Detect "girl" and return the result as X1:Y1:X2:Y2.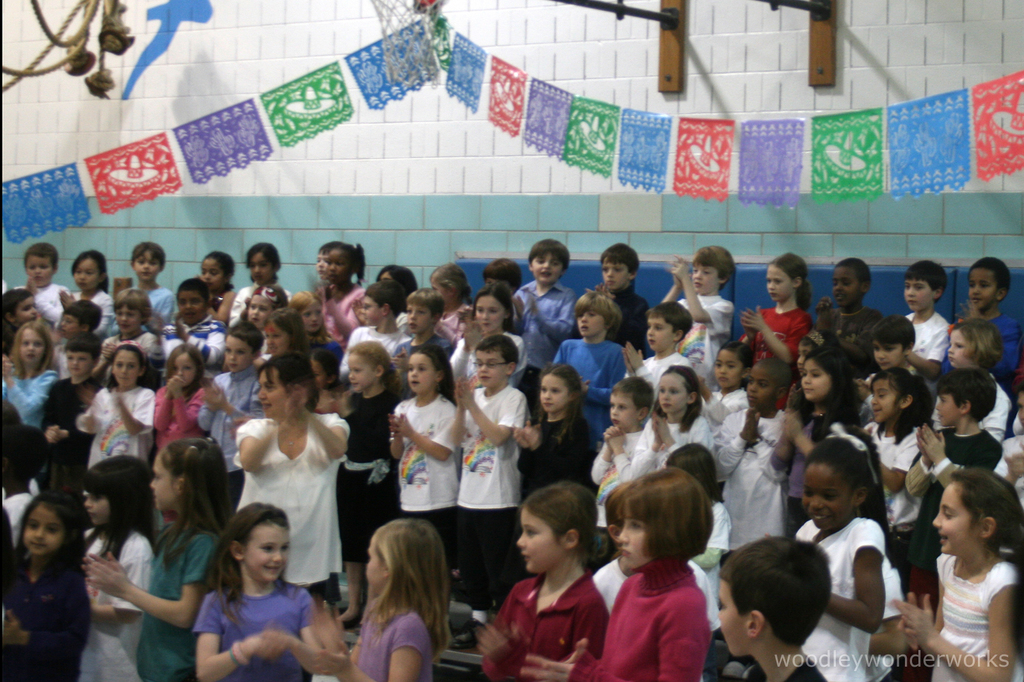
0:497:70:681.
